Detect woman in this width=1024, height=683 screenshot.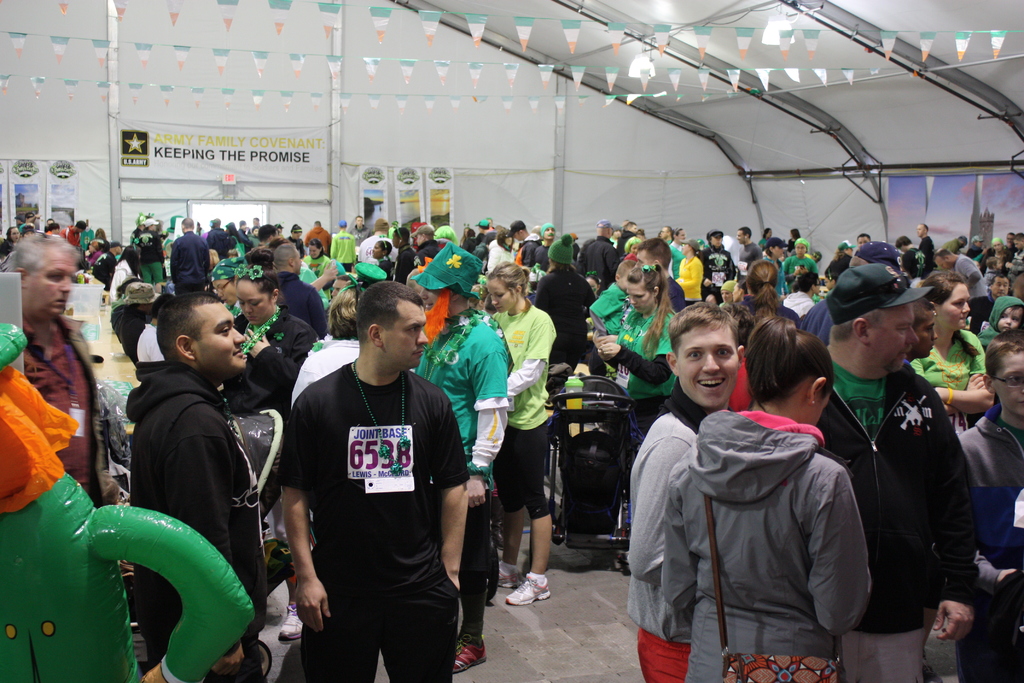
Detection: 822/239/860/294.
